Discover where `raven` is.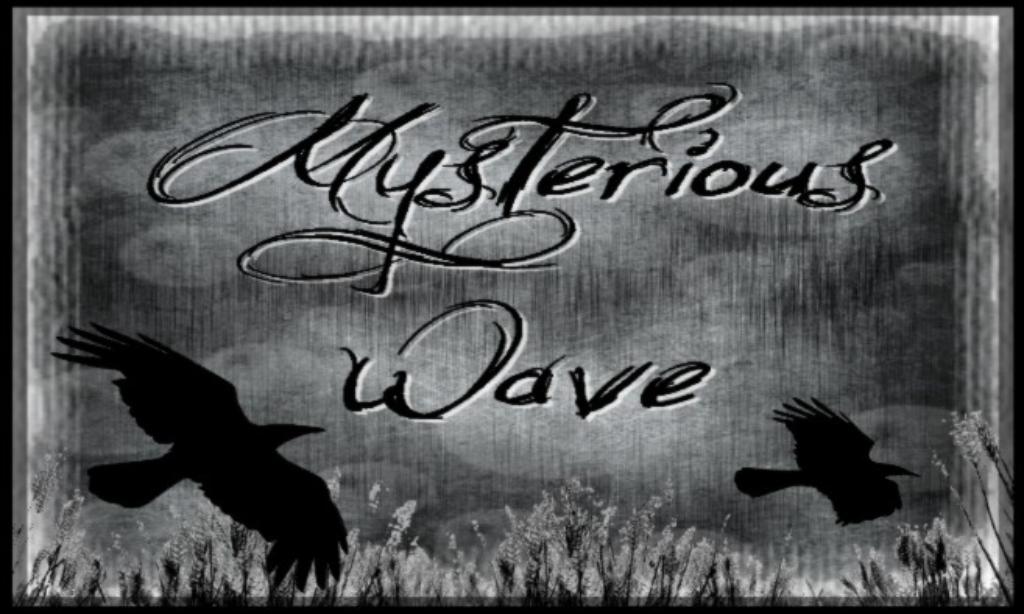
Discovered at locate(750, 383, 932, 527).
